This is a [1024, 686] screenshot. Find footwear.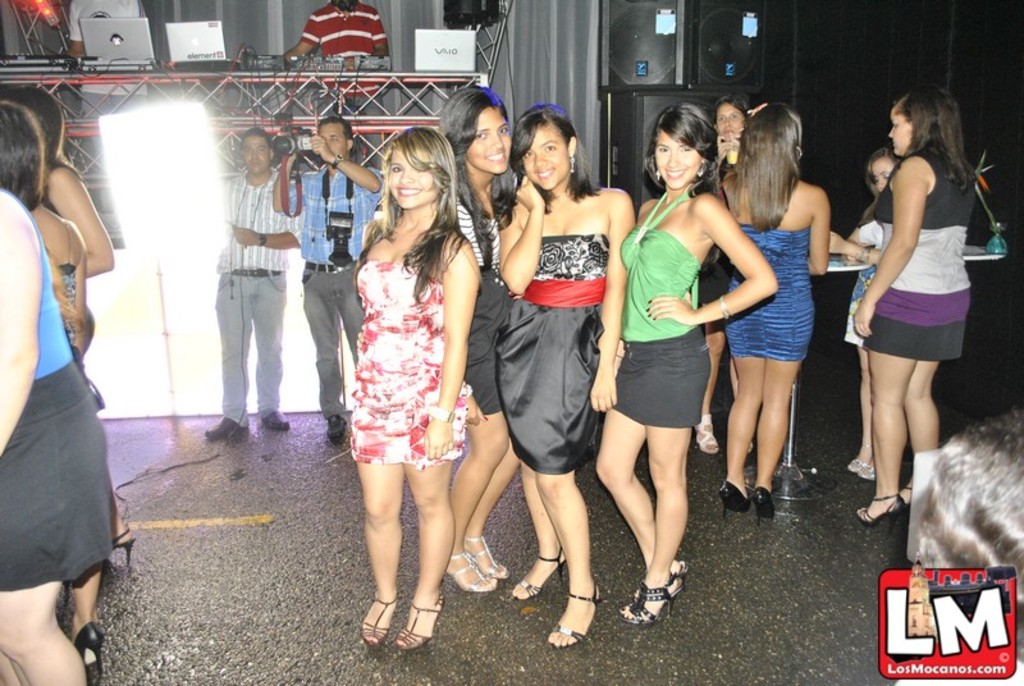
Bounding box: (211,416,253,436).
